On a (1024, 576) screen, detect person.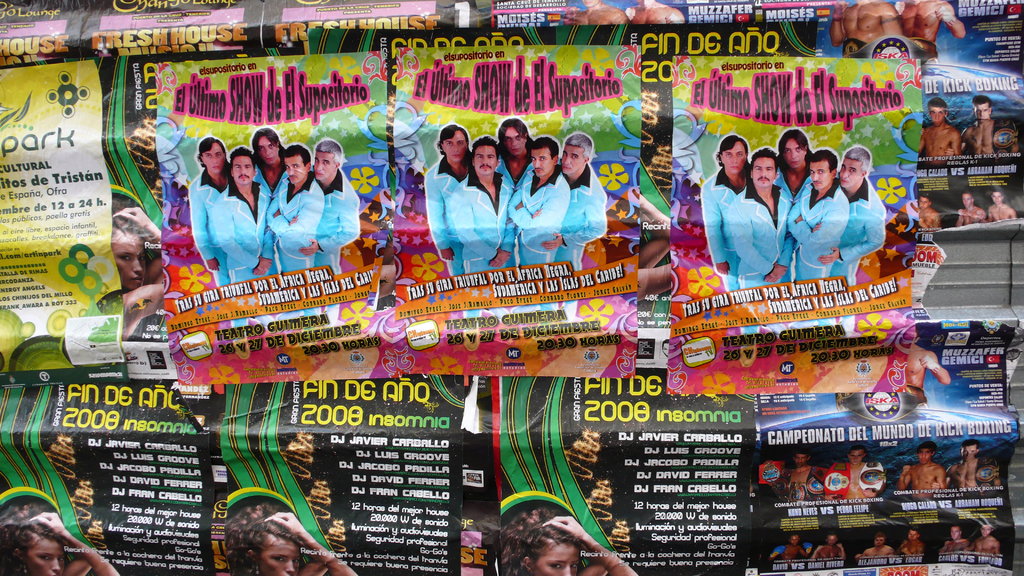
(x1=808, y1=531, x2=845, y2=557).
